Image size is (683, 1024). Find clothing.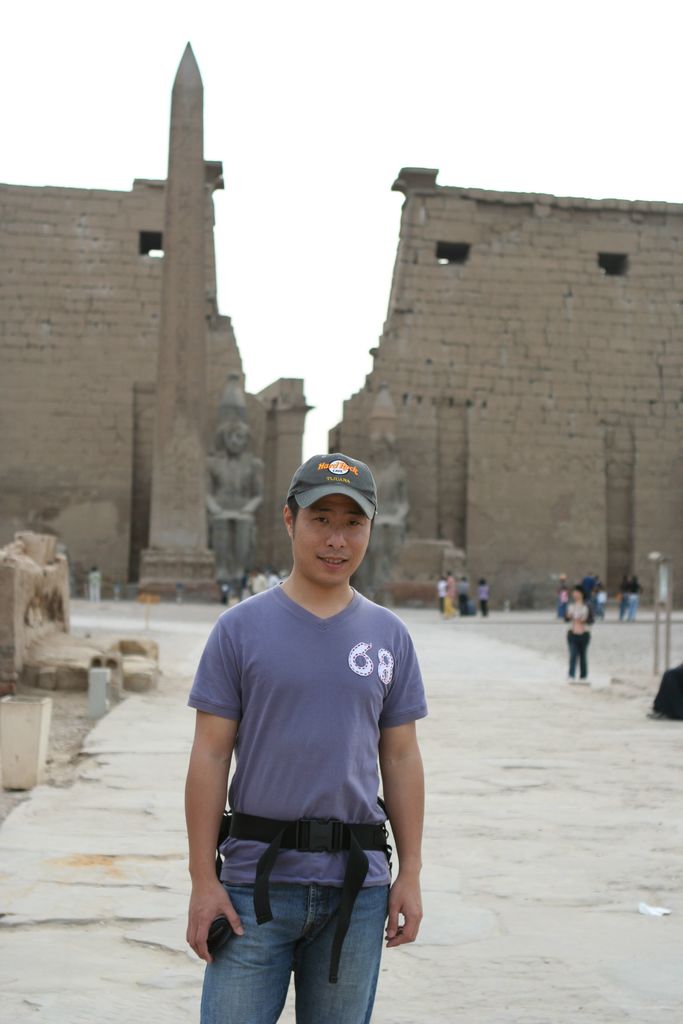
bbox=[94, 572, 101, 603].
